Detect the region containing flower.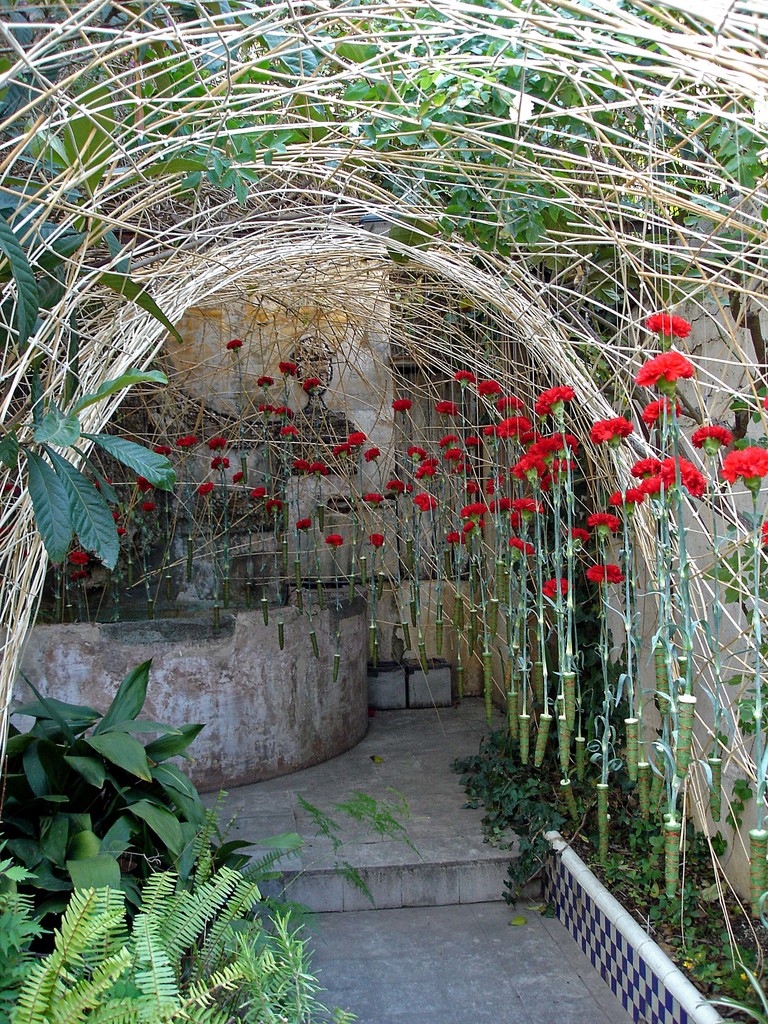
(left=291, top=457, right=310, bottom=473).
